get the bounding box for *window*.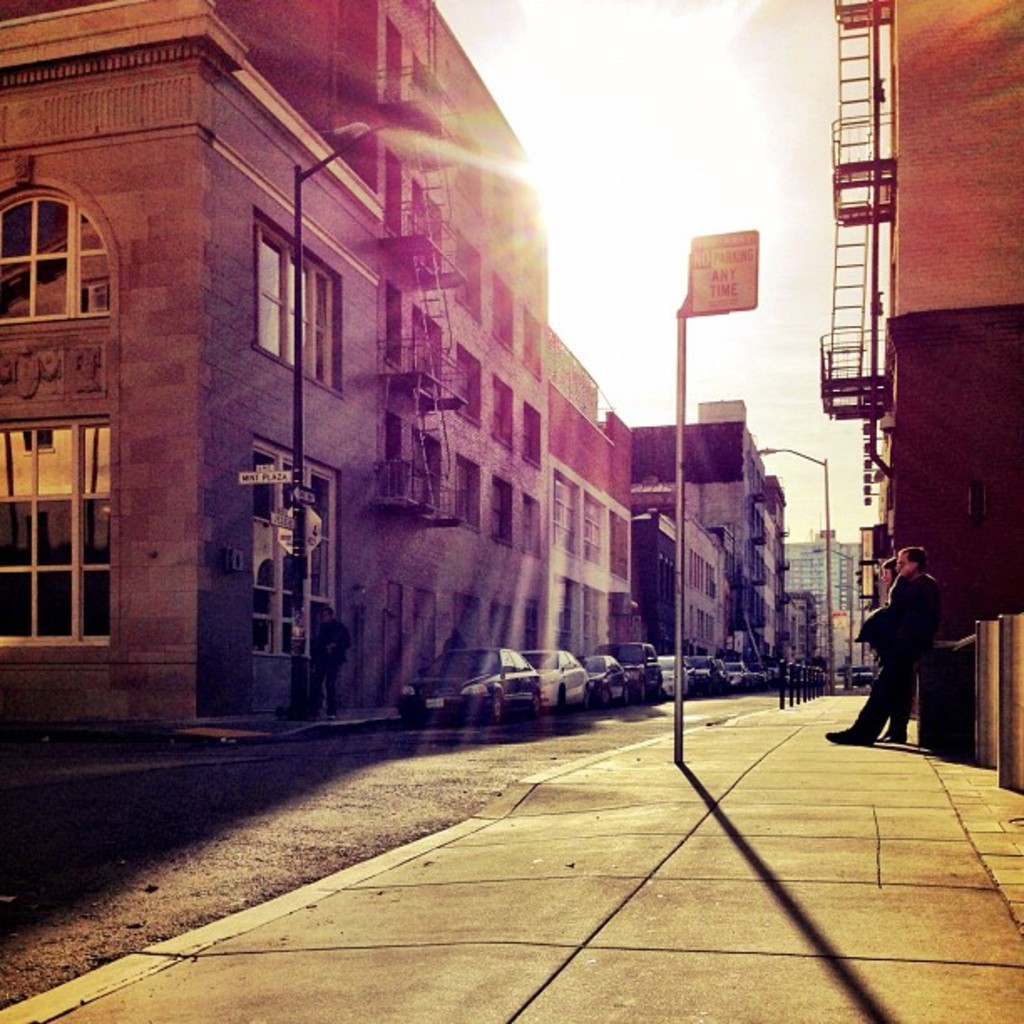
(251, 223, 345, 383).
